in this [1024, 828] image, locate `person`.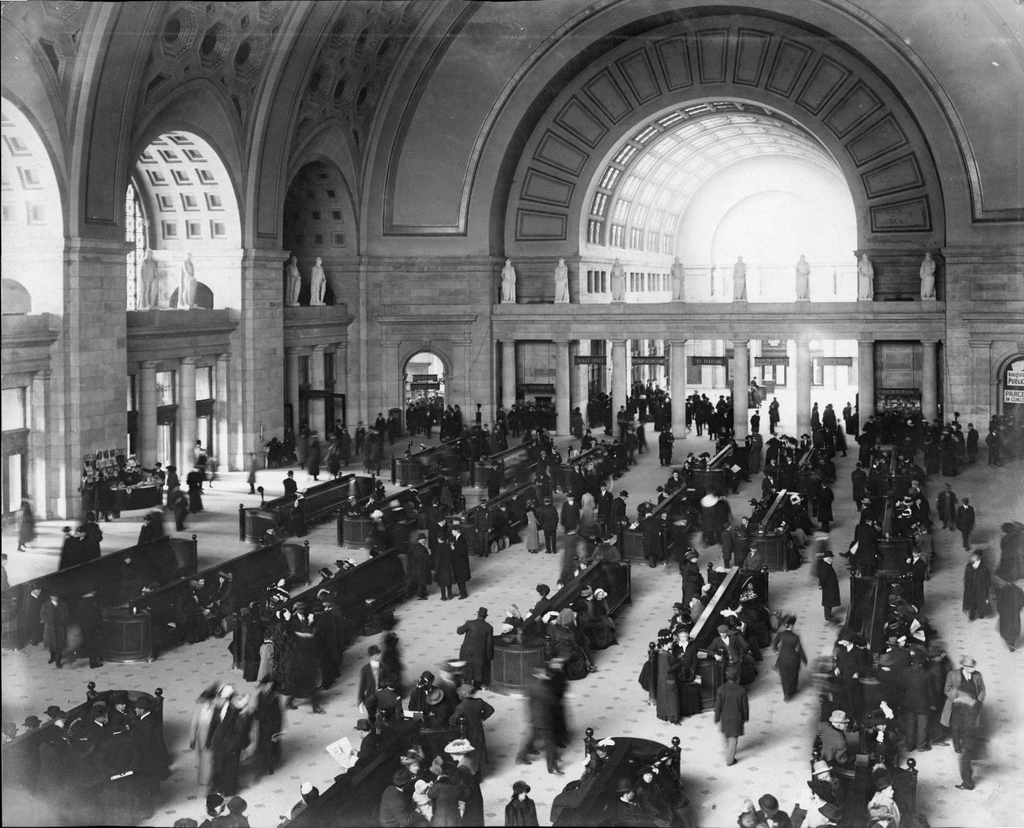
Bounding box: 139:514:148:546.
